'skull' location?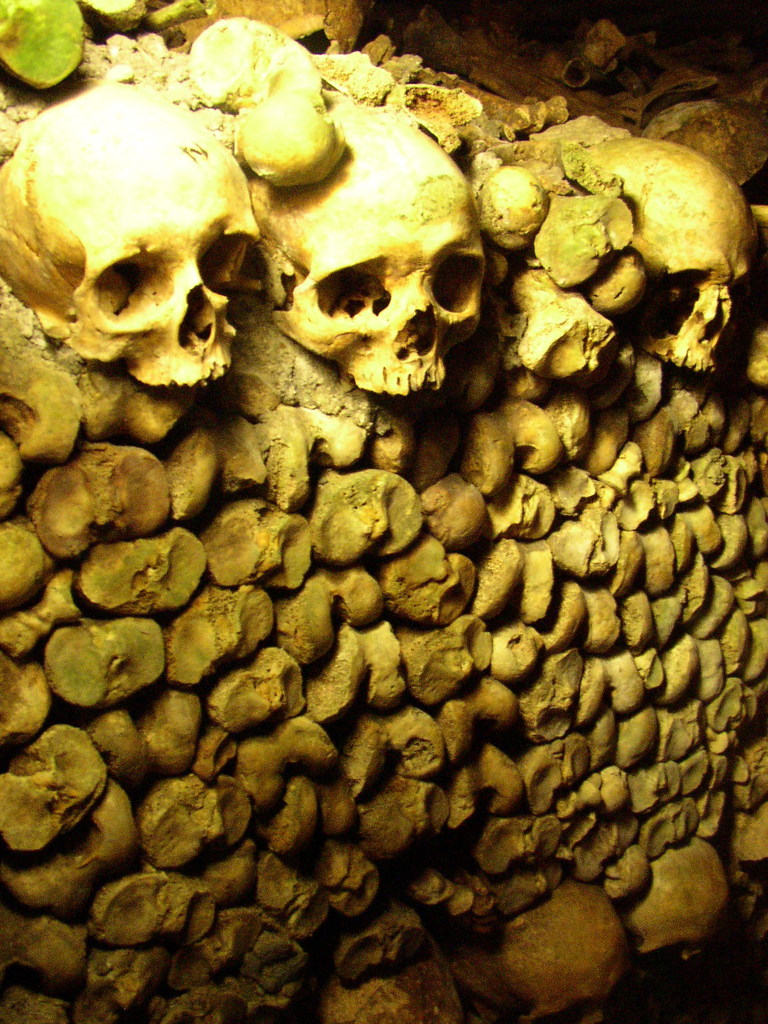
locate(597, 138, 758, 376)
